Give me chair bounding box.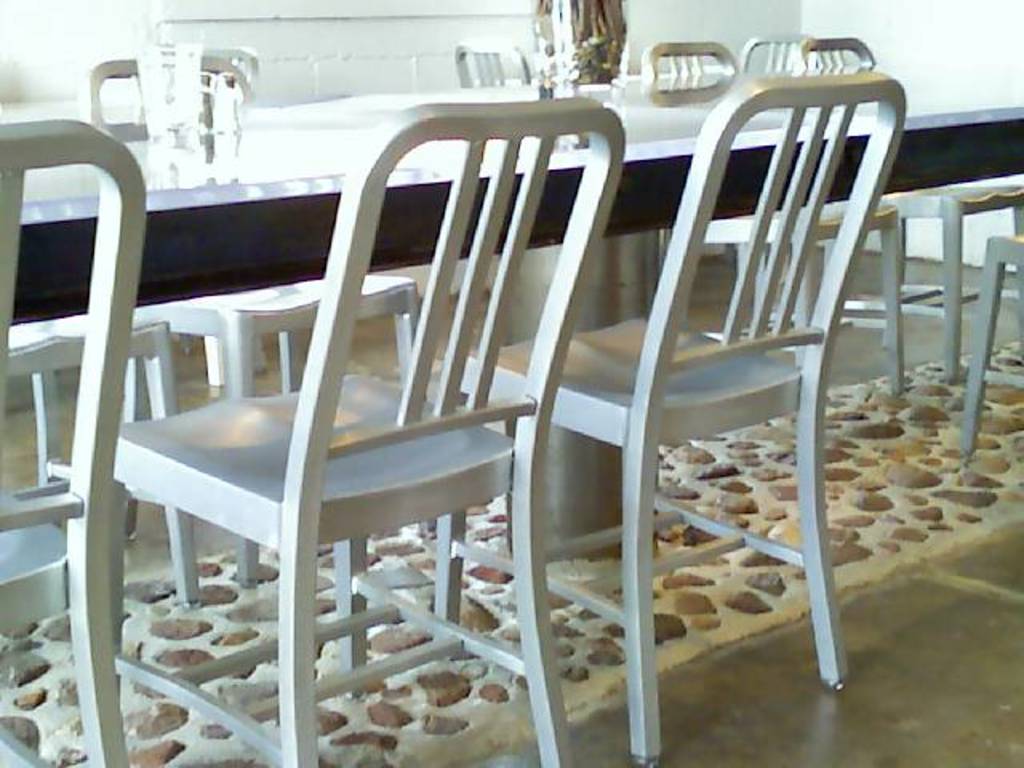
80, 56, 421, 590.
